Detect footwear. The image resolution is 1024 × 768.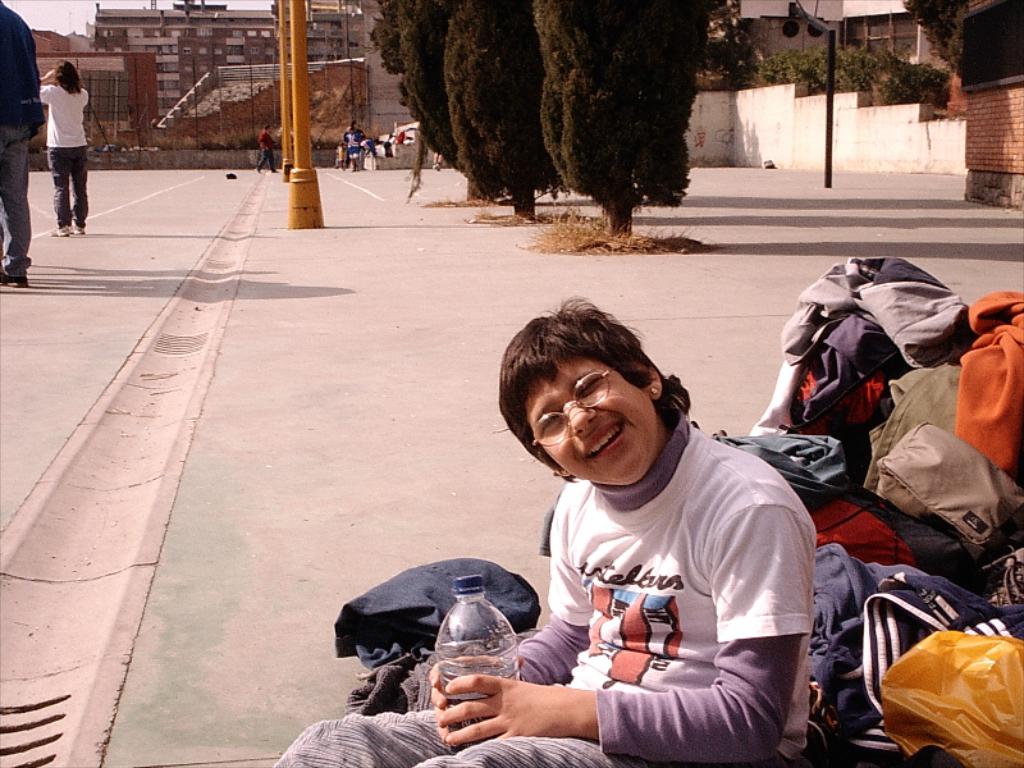
68 212 84 230.
